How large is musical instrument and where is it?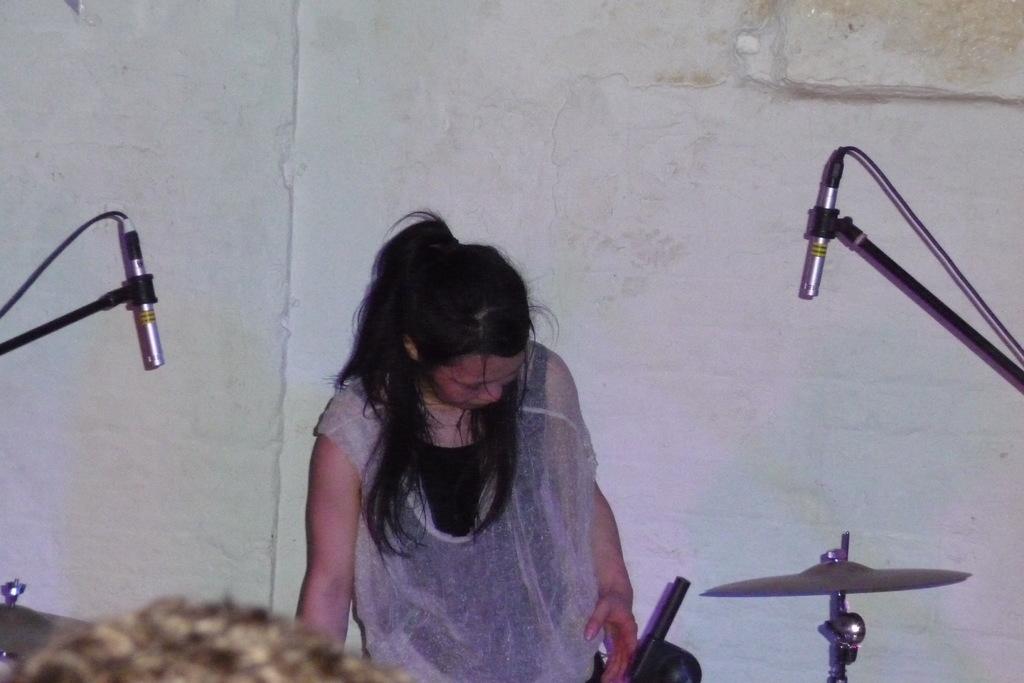
Bounding box: 703,559,972,597.
